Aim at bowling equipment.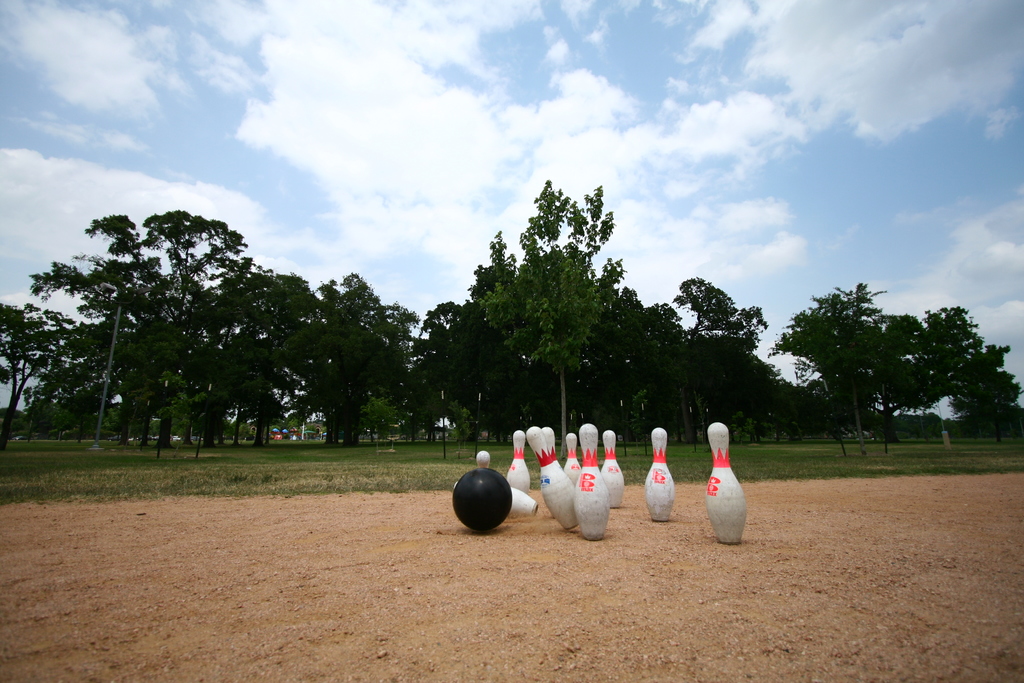
Aimed at 454 472 515 531.
